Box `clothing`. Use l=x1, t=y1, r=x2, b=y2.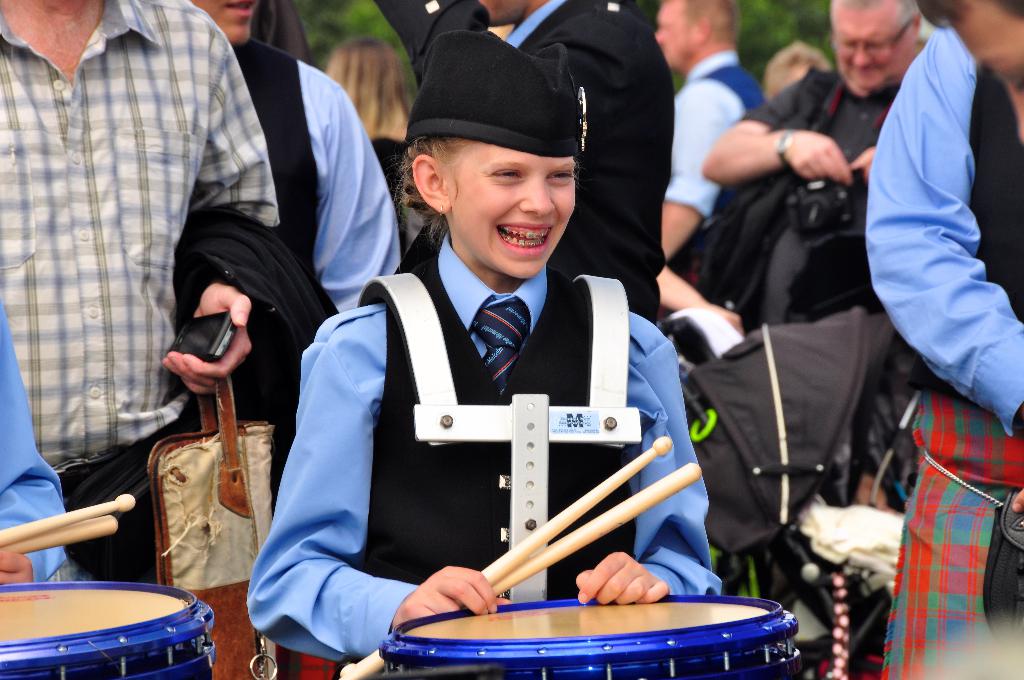
l=223, t=35, r=409, b=321.
